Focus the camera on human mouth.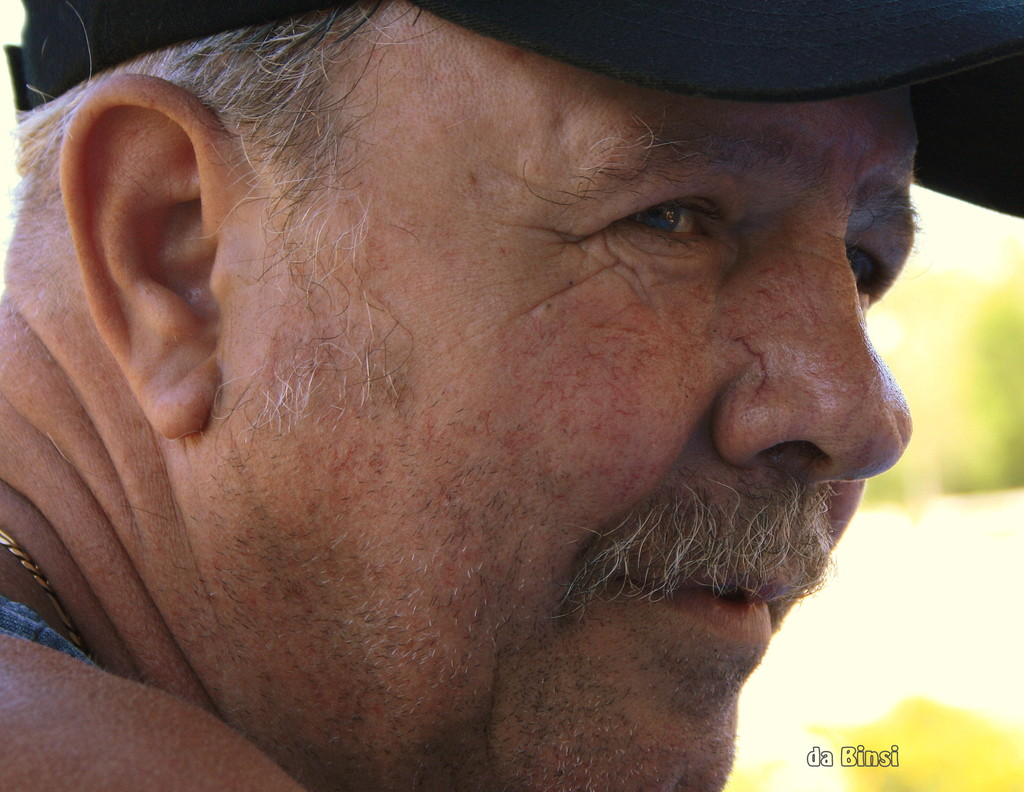
Focus region: [589, 494, 840, 658].
